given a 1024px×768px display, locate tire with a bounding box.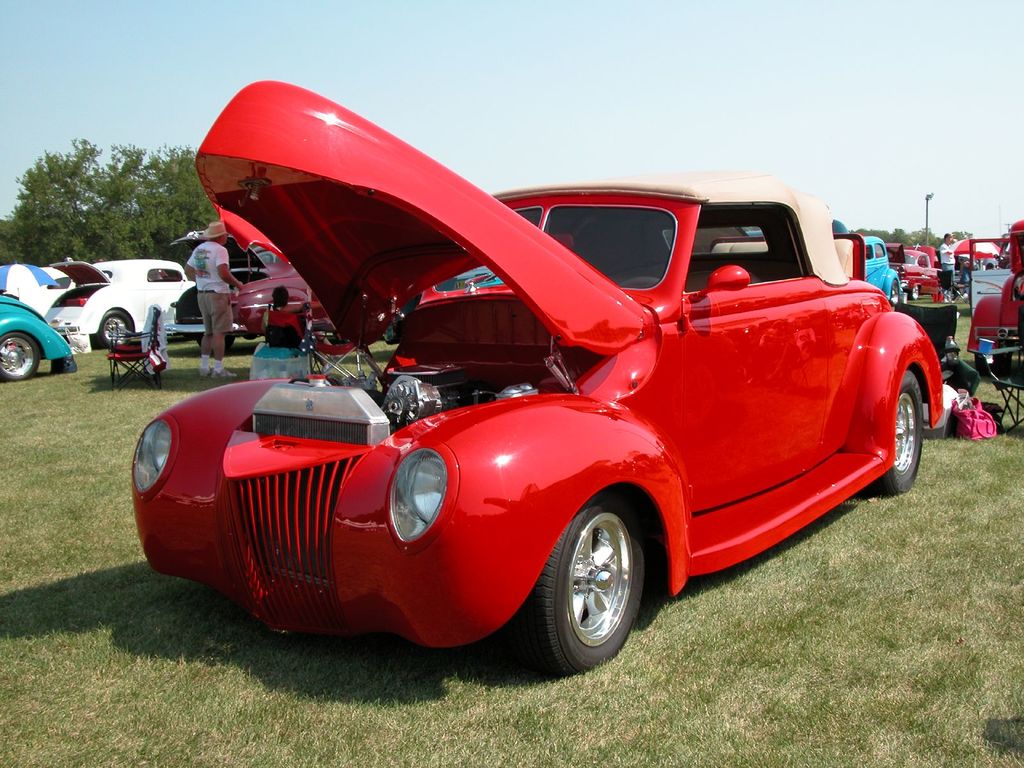
Located: locate(383, 321, 399, 344).
